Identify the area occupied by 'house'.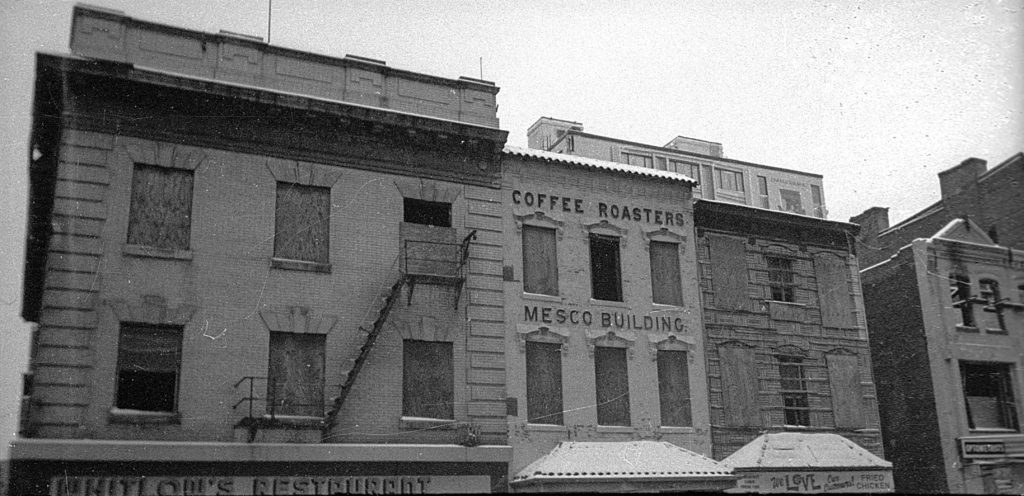
Area: box(41, 45, 513, 495).
